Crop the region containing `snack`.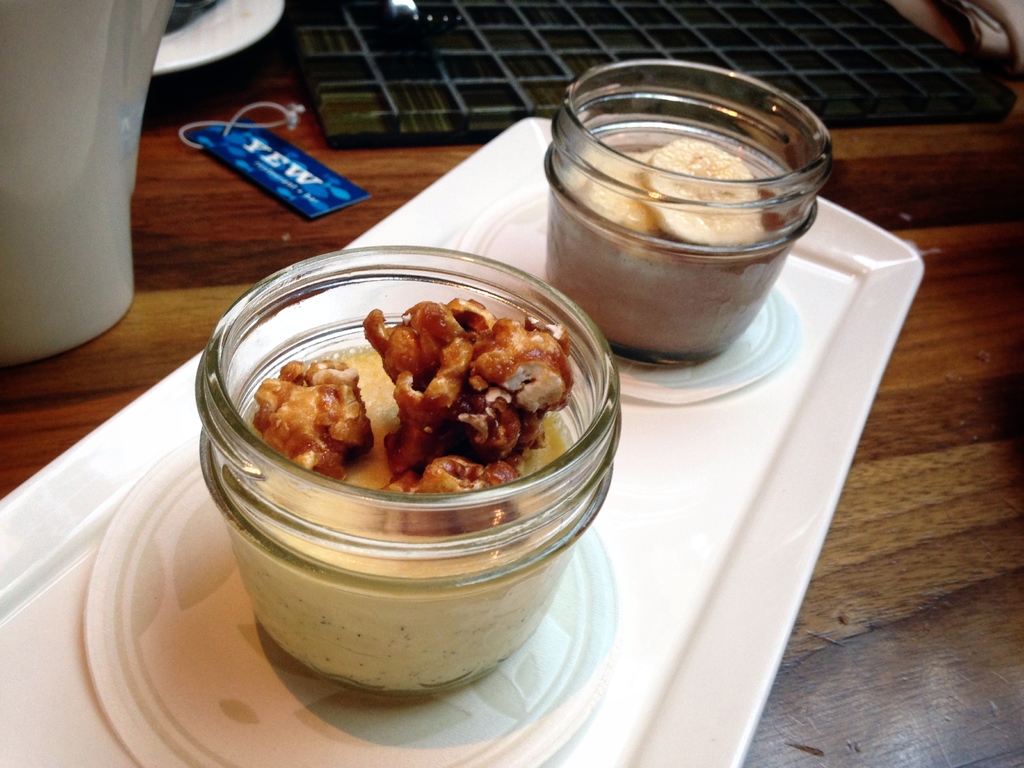
Crop region: bbox(218, 282, 593, 691).
